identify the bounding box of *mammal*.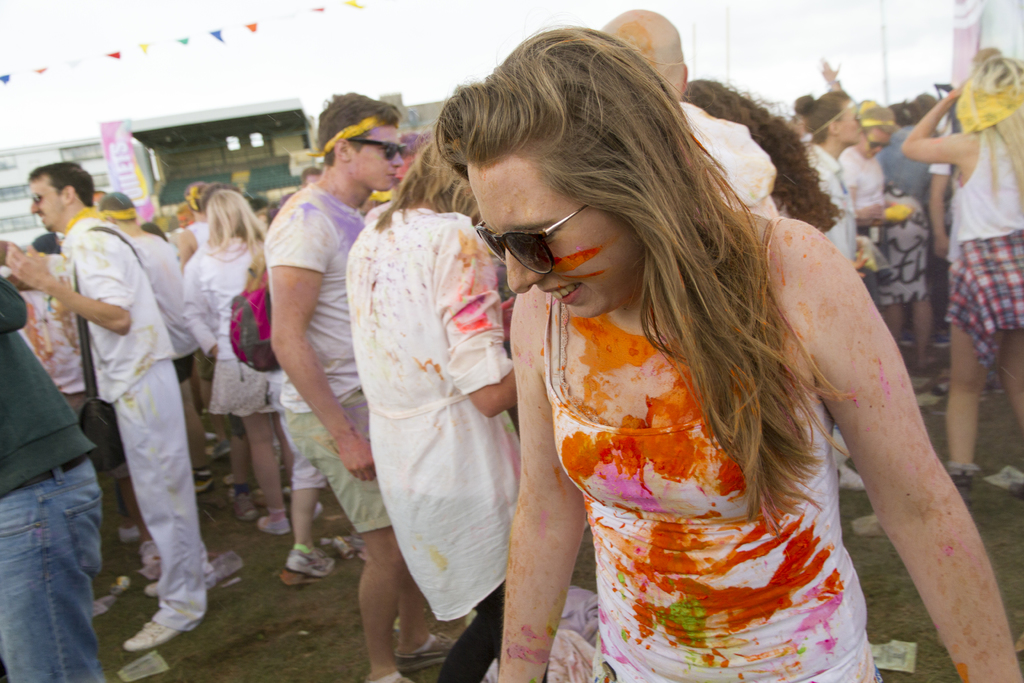
bbox=(138, 221, 216, 447).
